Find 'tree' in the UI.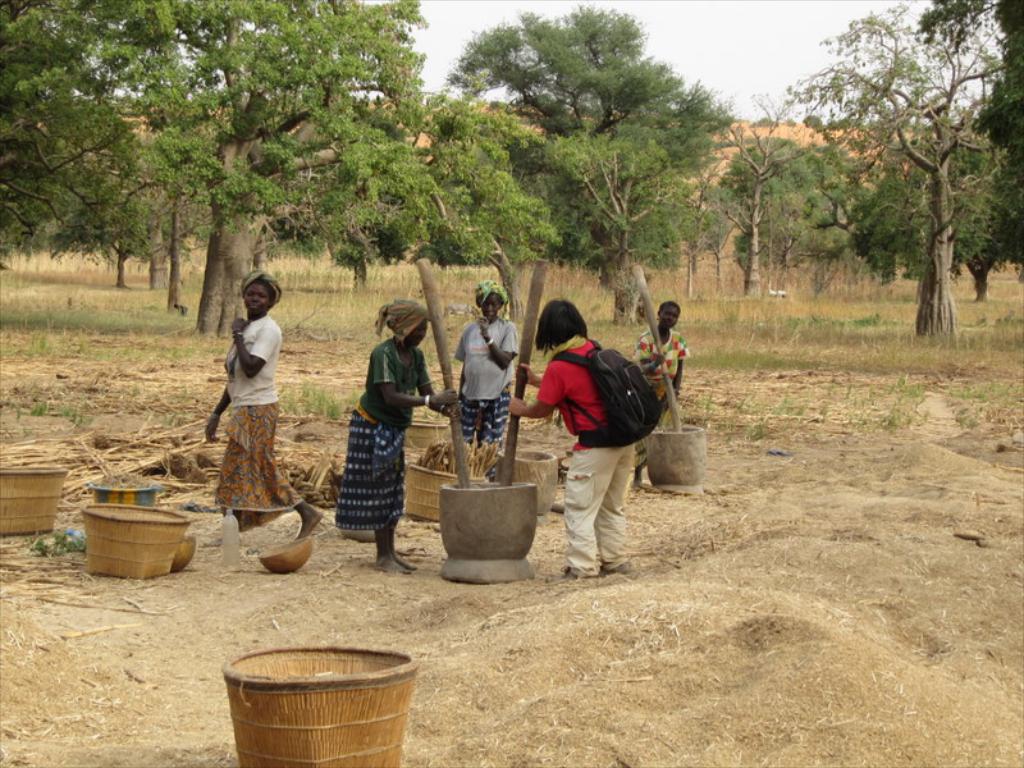
UI element at detection(644, 79, 744, 270).
